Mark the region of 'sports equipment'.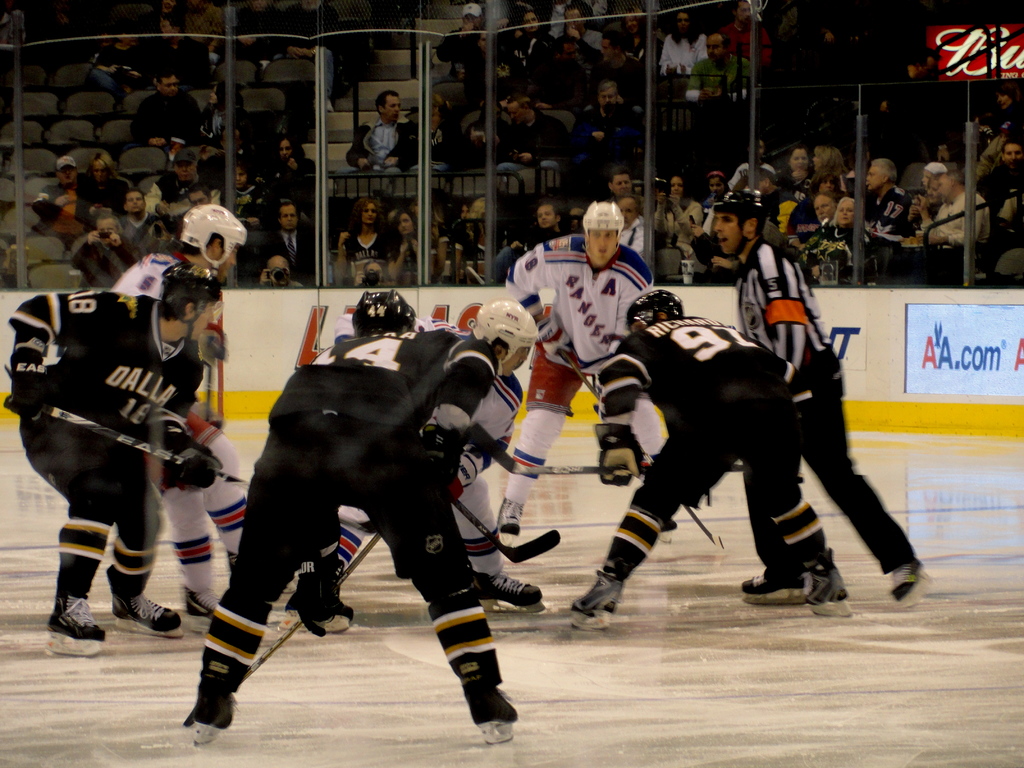
Region: Rect(175, 204, 246, 273).
